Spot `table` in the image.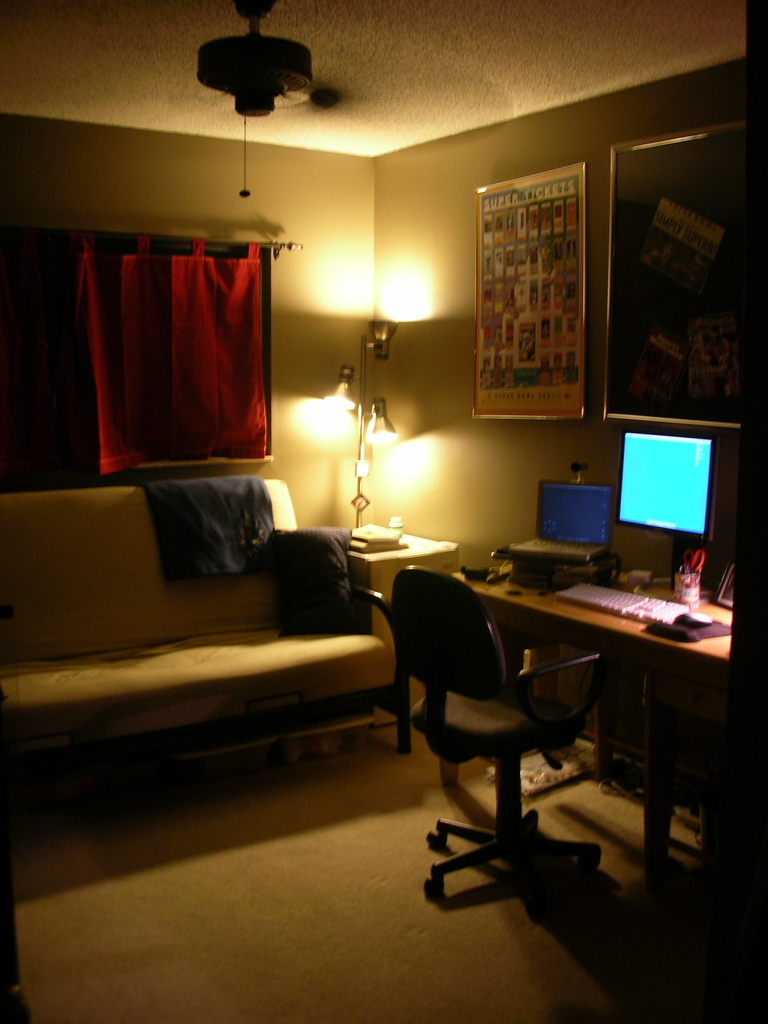
`table` found at pyautogui.locateOnScreen(398, 546, 703, 893).
